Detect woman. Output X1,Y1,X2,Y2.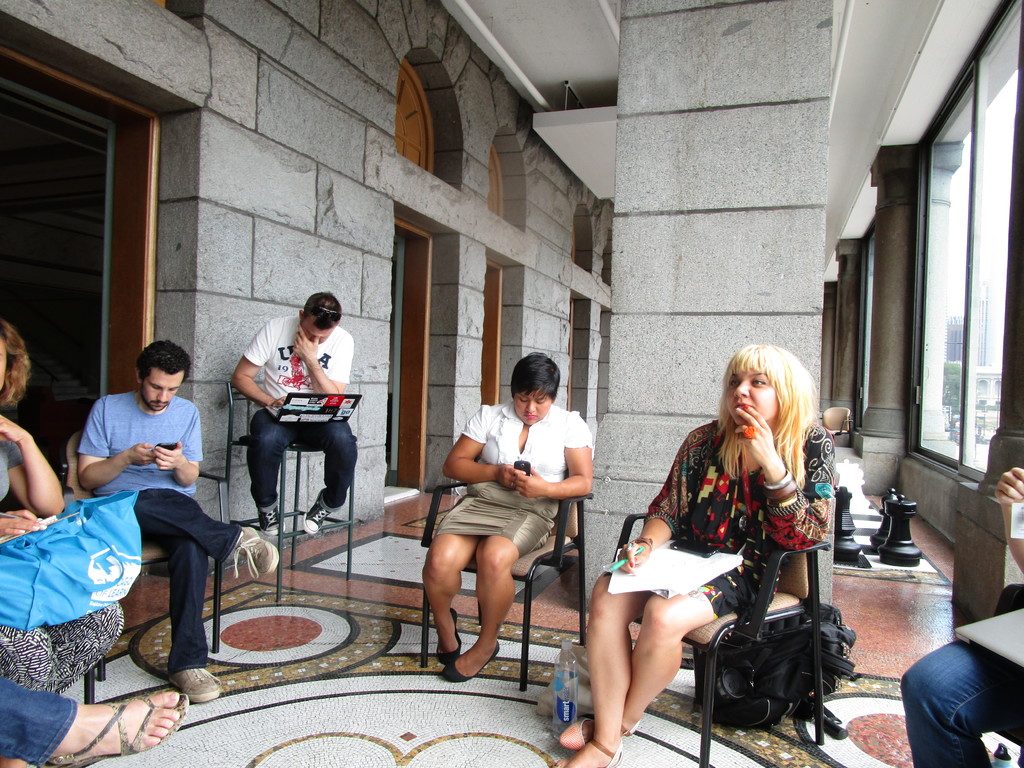
602,334,841,751.
